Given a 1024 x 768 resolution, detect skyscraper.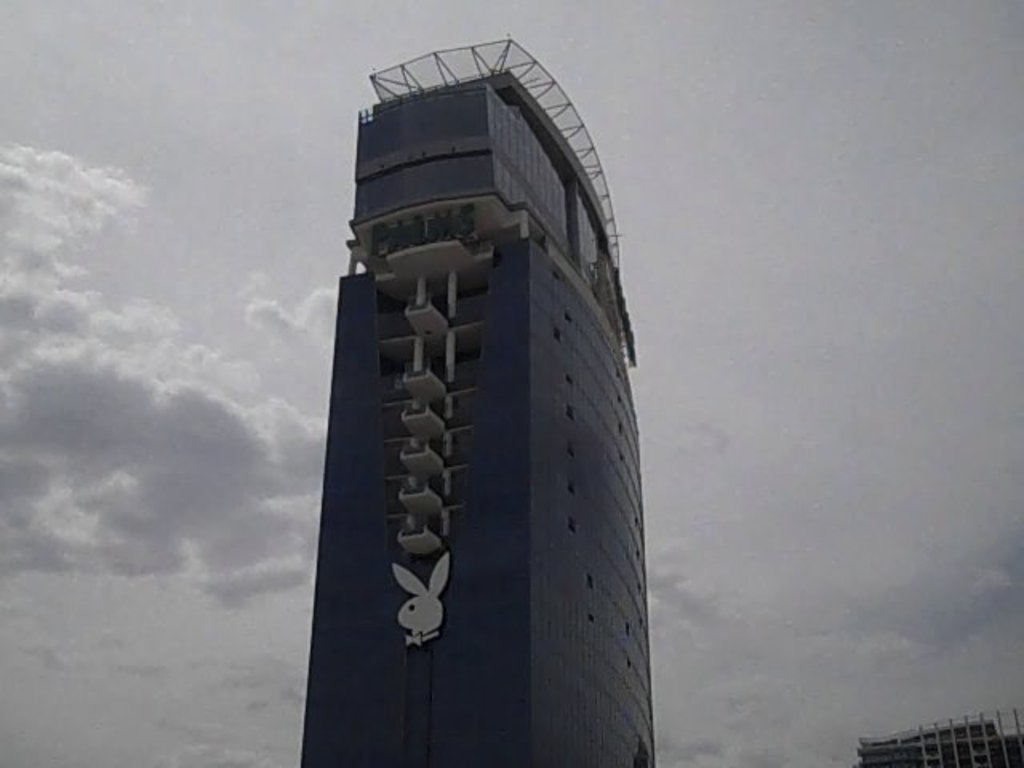
<region>301, 35, 659, 766</region>.
